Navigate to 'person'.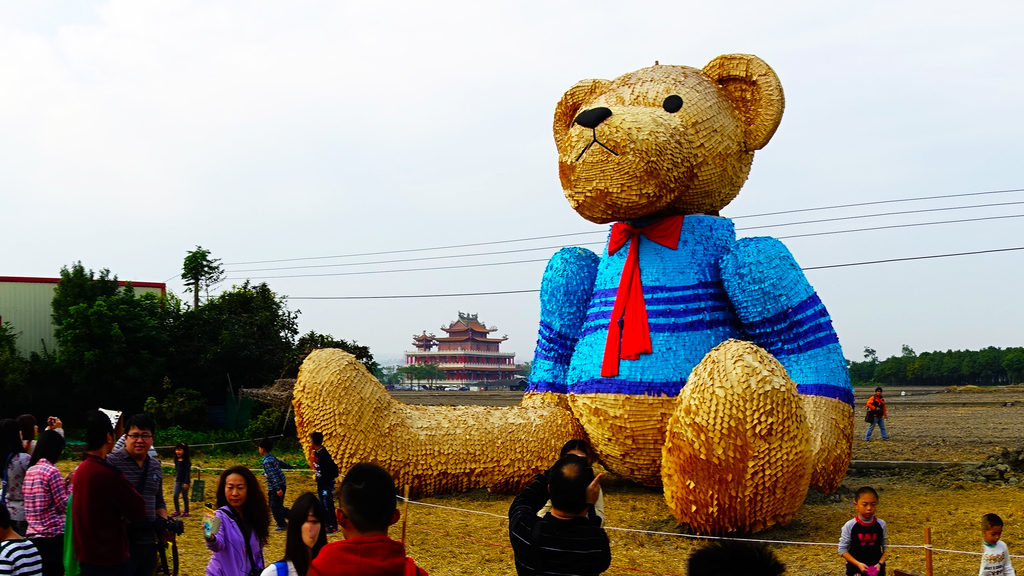
Navigation target: 261,492,330,575.
